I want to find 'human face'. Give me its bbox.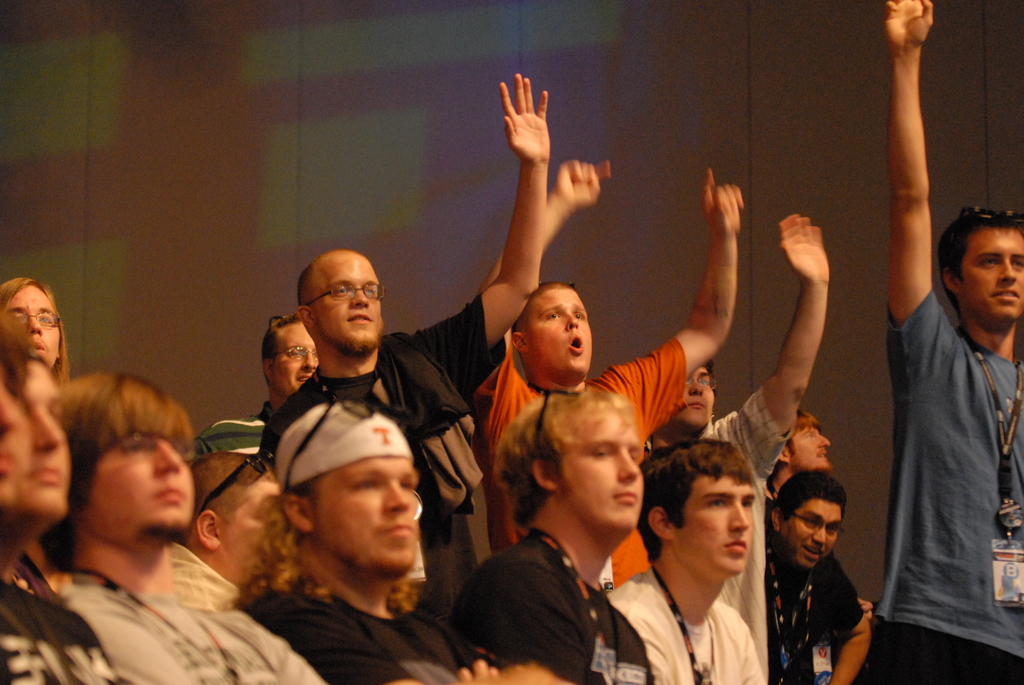
[x1=12, y1=359, x2=74, y2=522].
